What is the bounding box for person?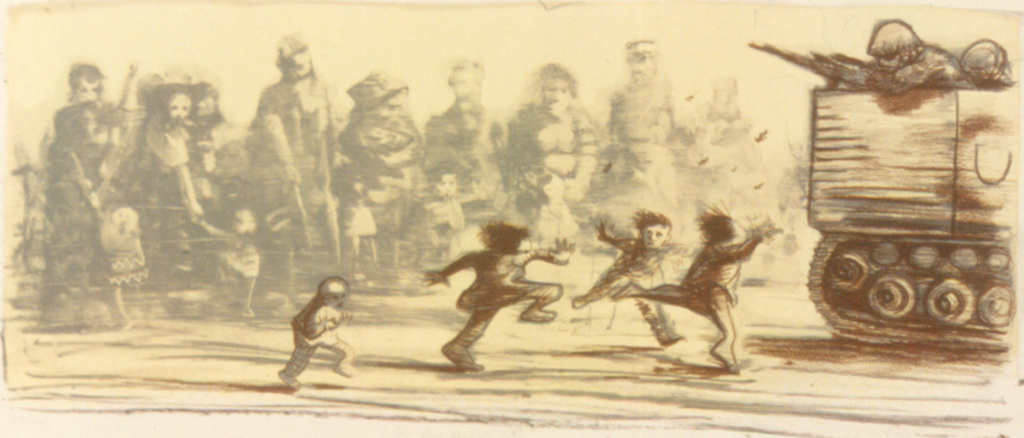
615:212:781:367.
